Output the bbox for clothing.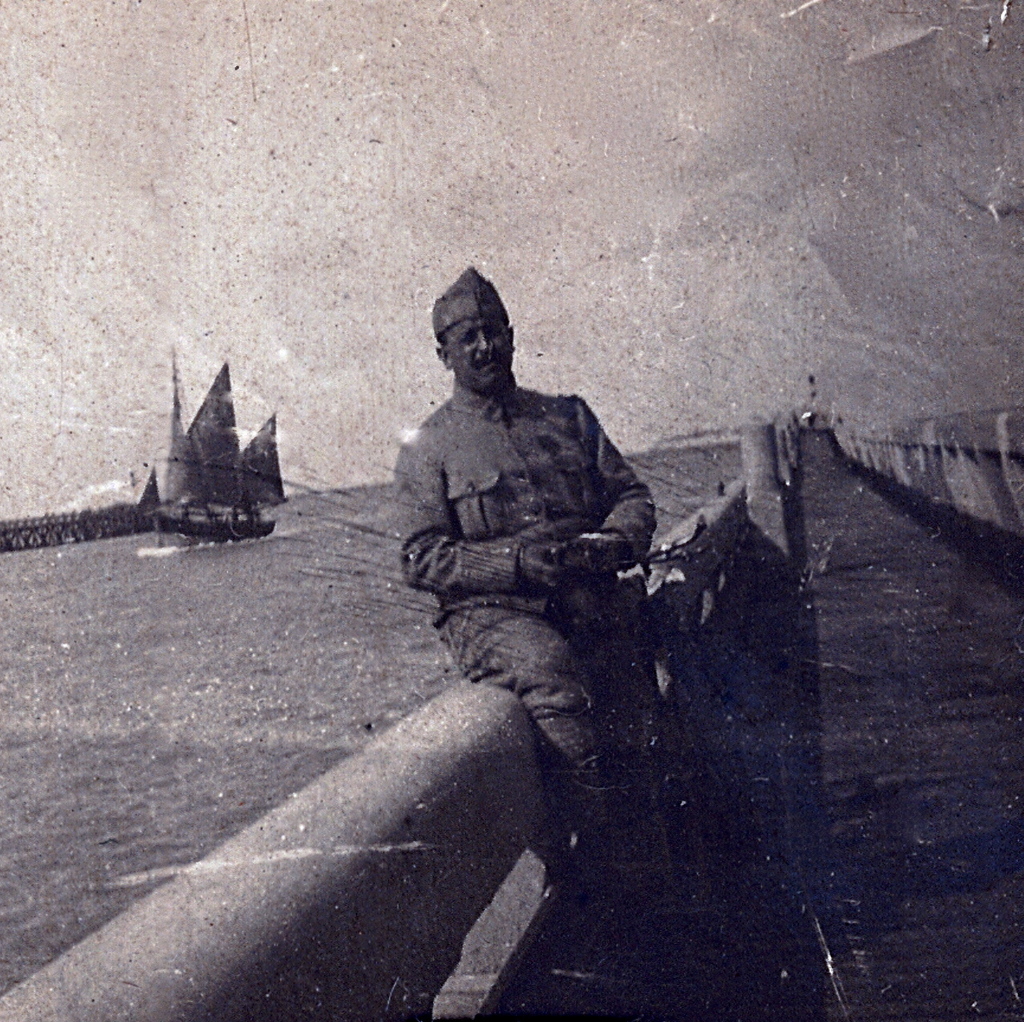
[364, 285, 700, 773].
